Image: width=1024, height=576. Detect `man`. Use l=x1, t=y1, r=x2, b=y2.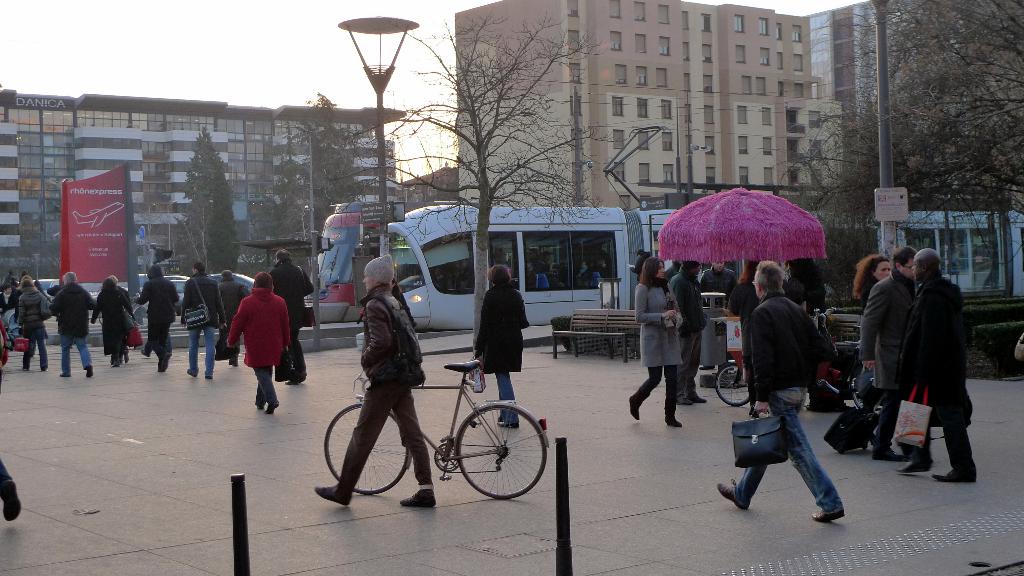
l=51, t=272, r=110, b=388.
